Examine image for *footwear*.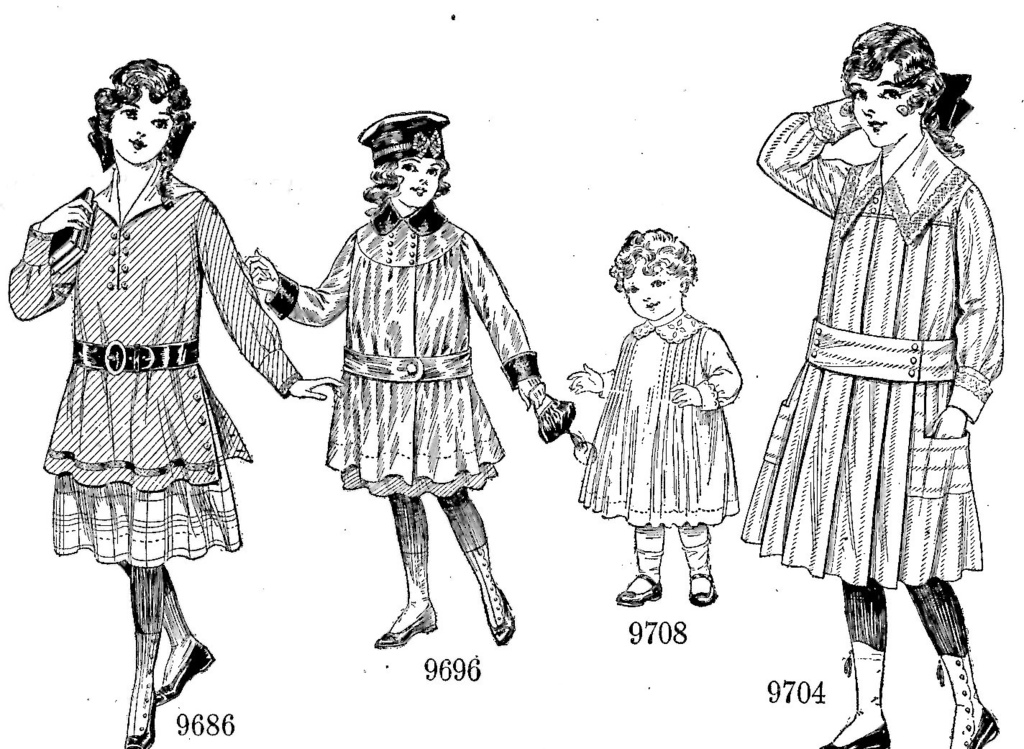
Examination result: BBox(693, 569, 718, 606).
